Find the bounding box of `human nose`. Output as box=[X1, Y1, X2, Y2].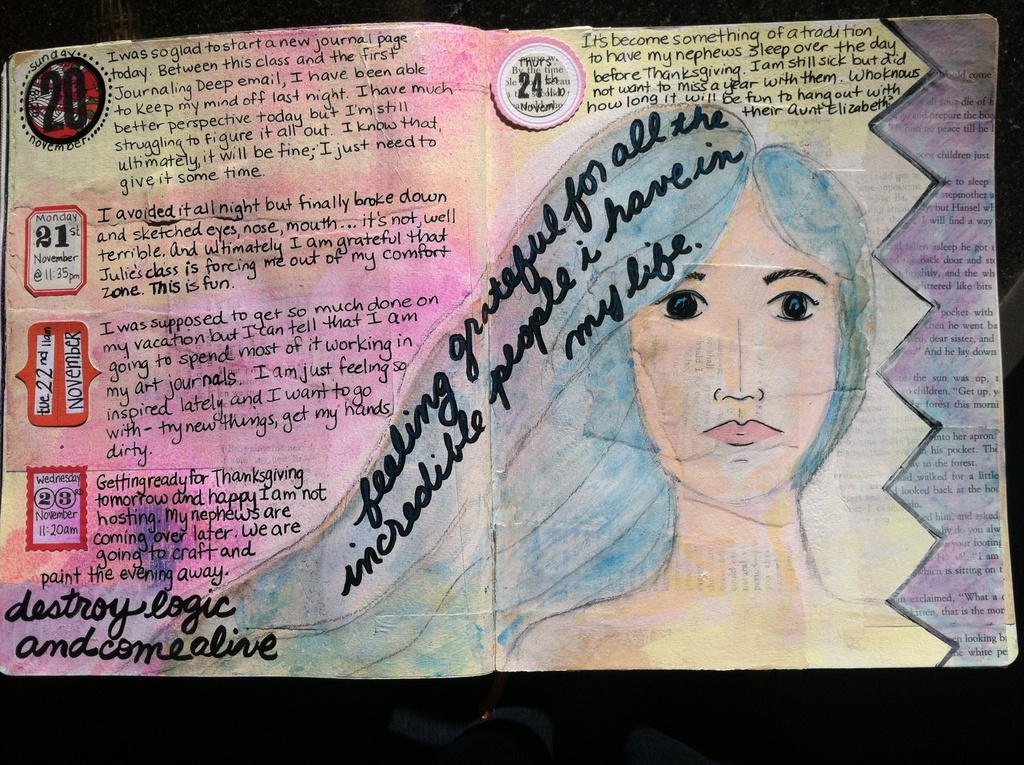
box=[714, 317, 767, 407].
